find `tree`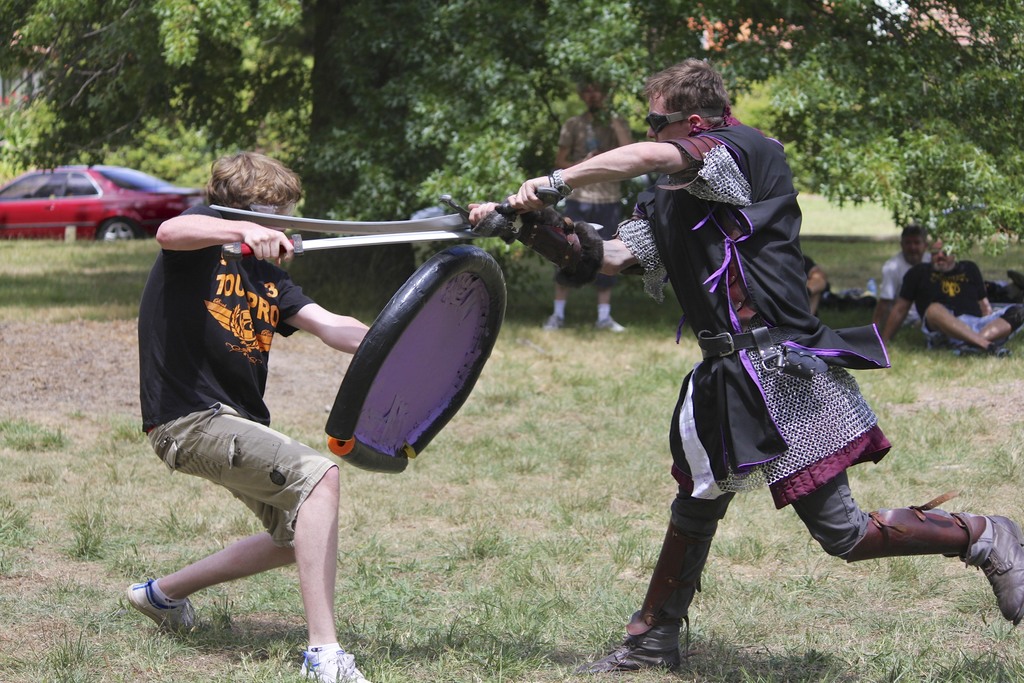
BBox(0, 0, 1023, 311)
